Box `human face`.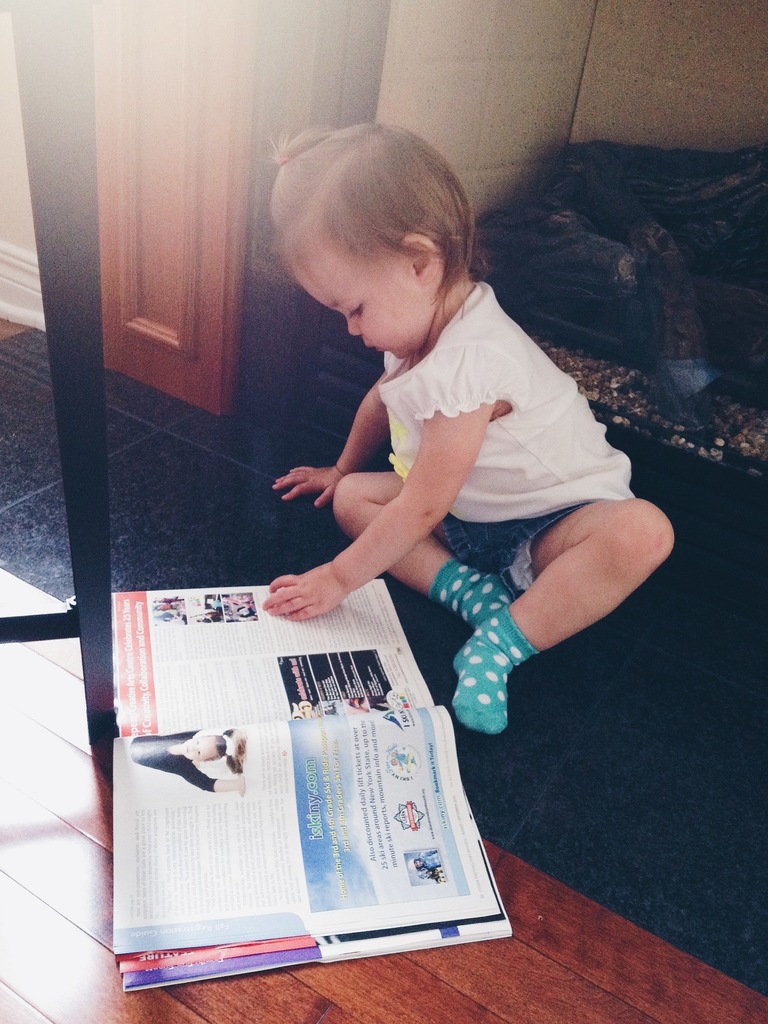
Rect(282, 236, 428, 362).
